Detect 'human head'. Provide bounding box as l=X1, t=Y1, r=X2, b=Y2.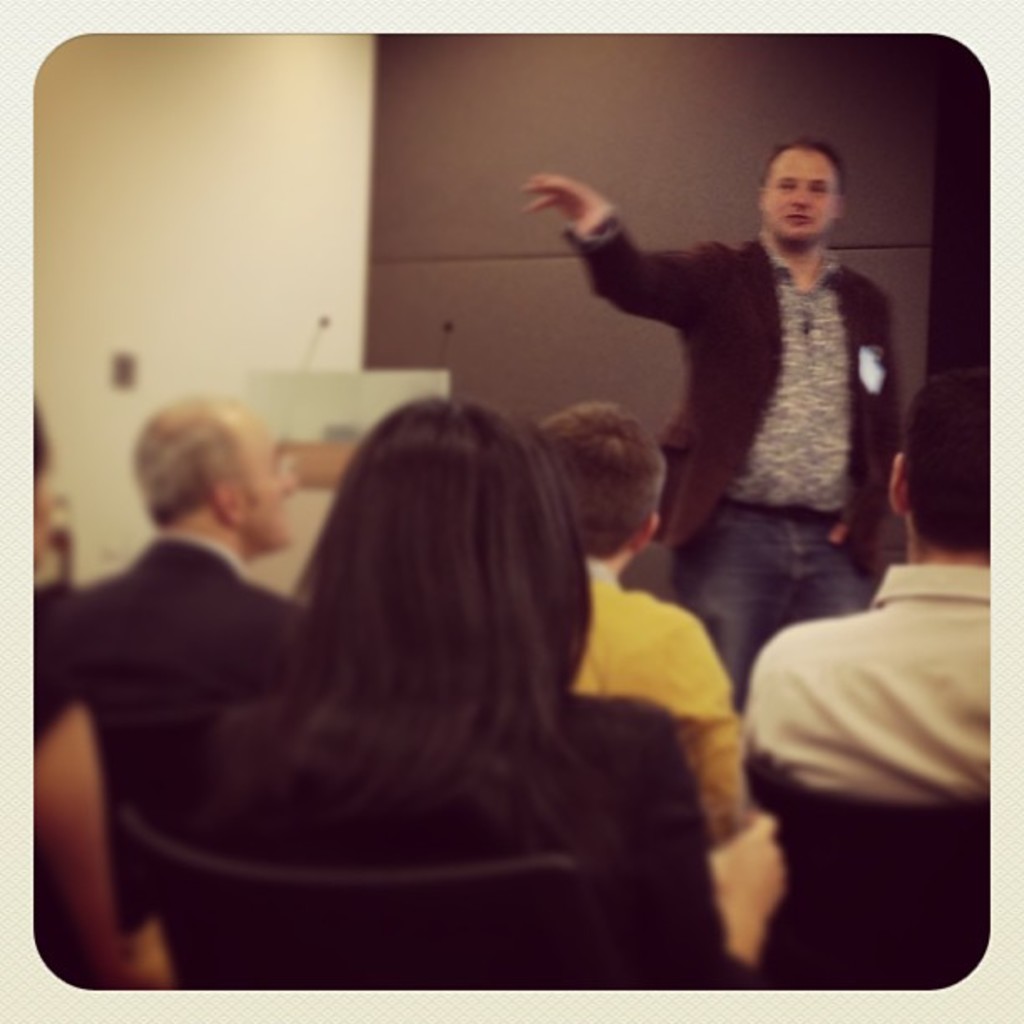
l=114, t=390, r=301, b=579.
